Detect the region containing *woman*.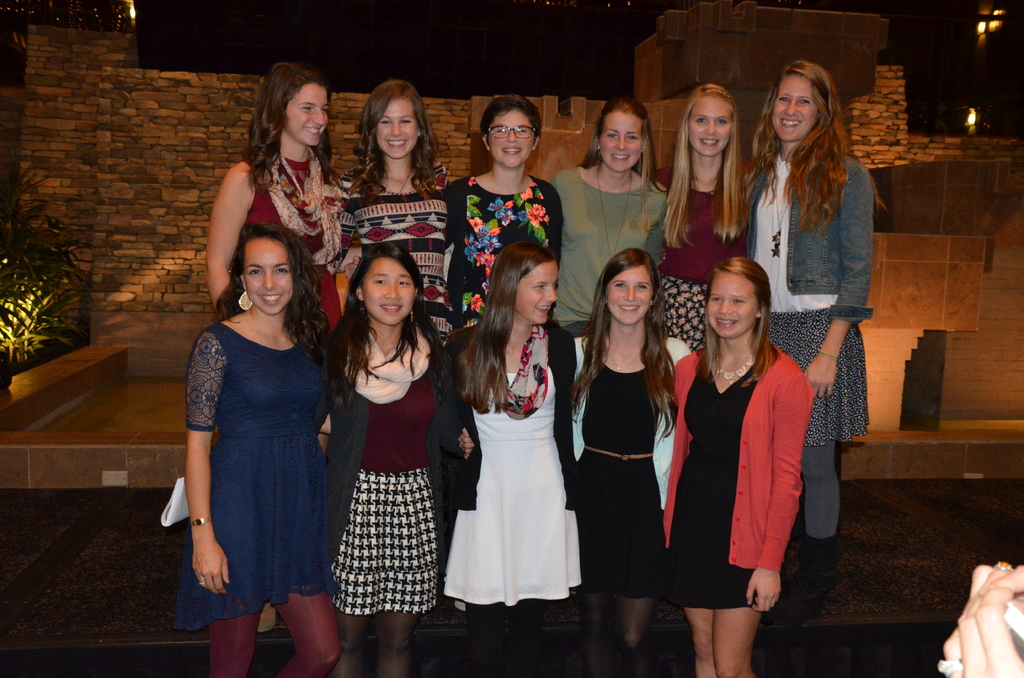
<region>567, 250, 692, 677</region>.
